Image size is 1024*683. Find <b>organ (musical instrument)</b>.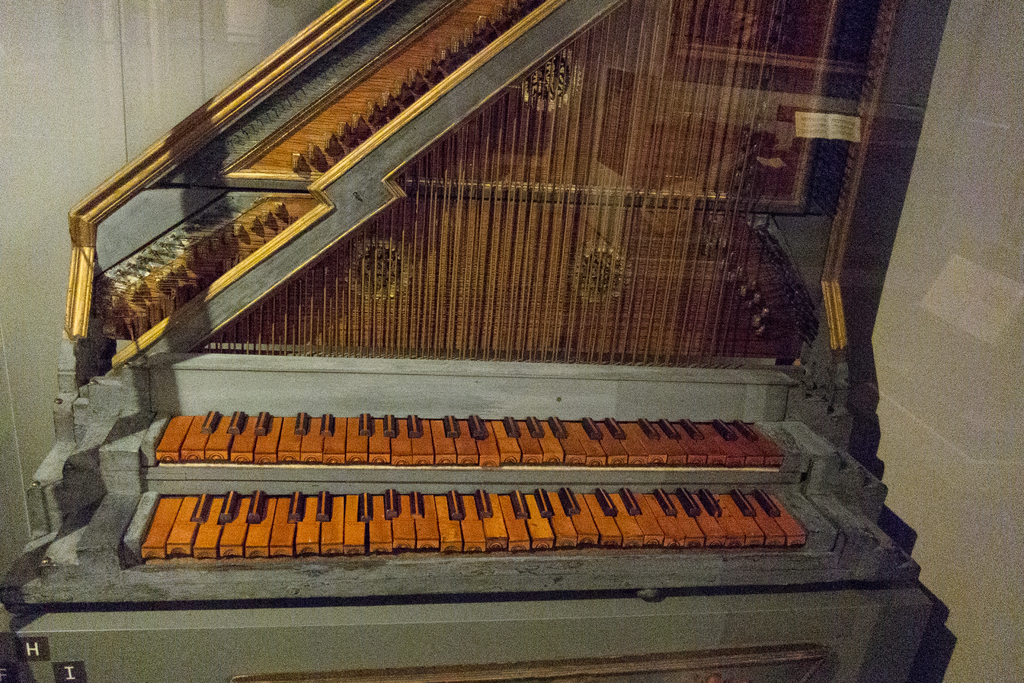
Rect(61, 16, 960, 638).
